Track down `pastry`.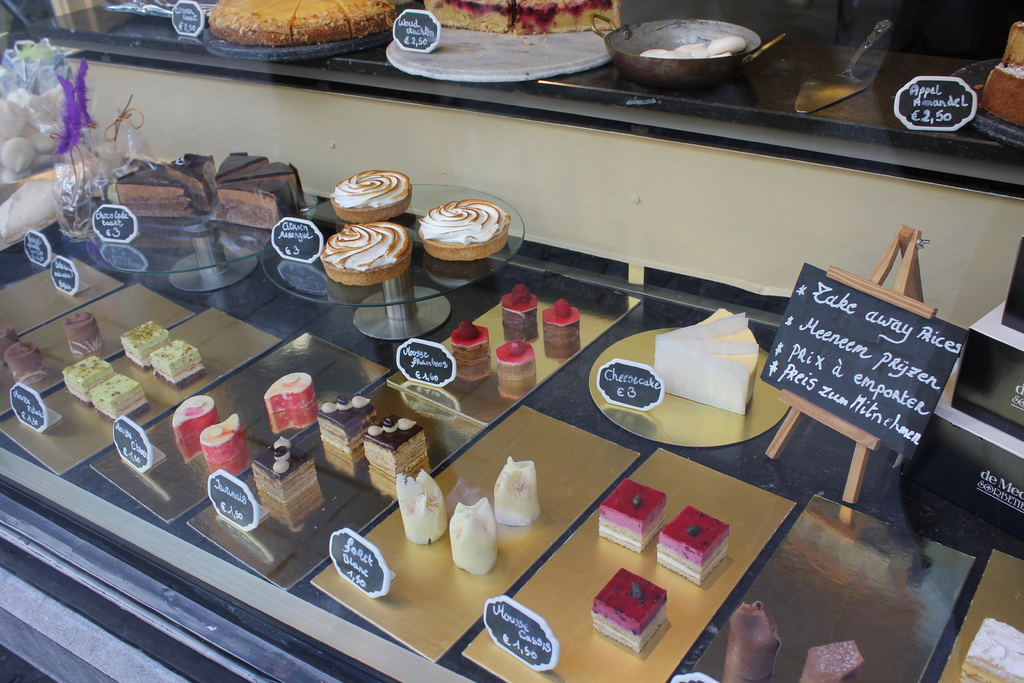
Tracked to detection(173, 395, 219, 432).
